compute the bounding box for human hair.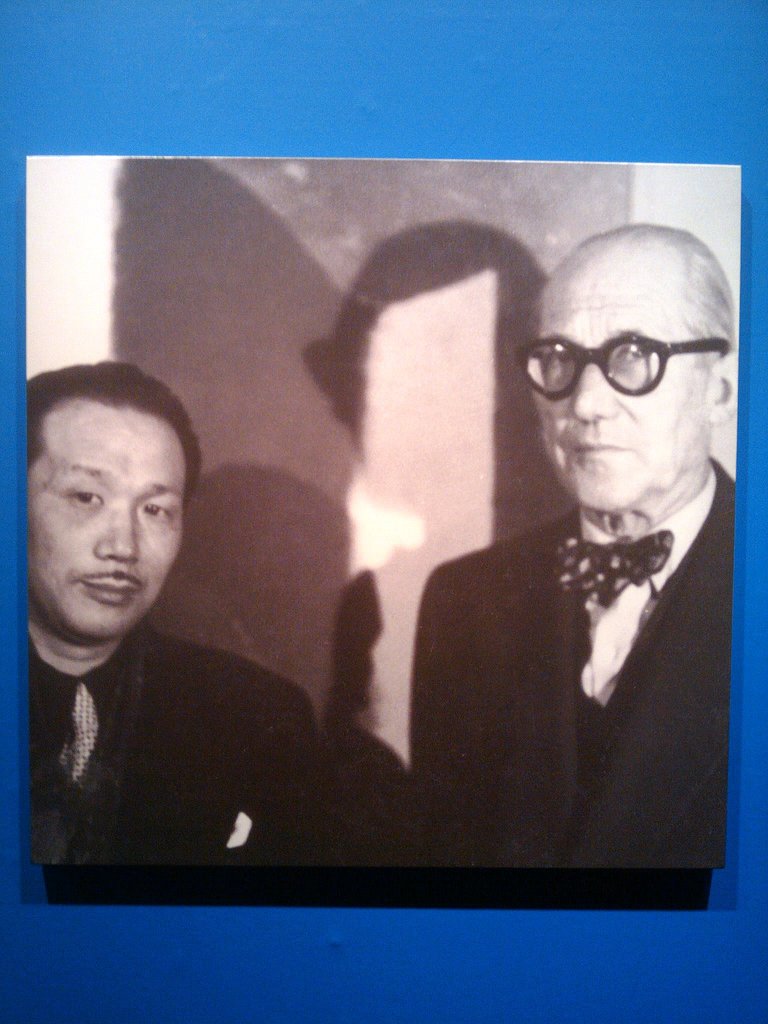
{"x1": 567, "y1": 225, "x2": 737, "y2": 375}.
